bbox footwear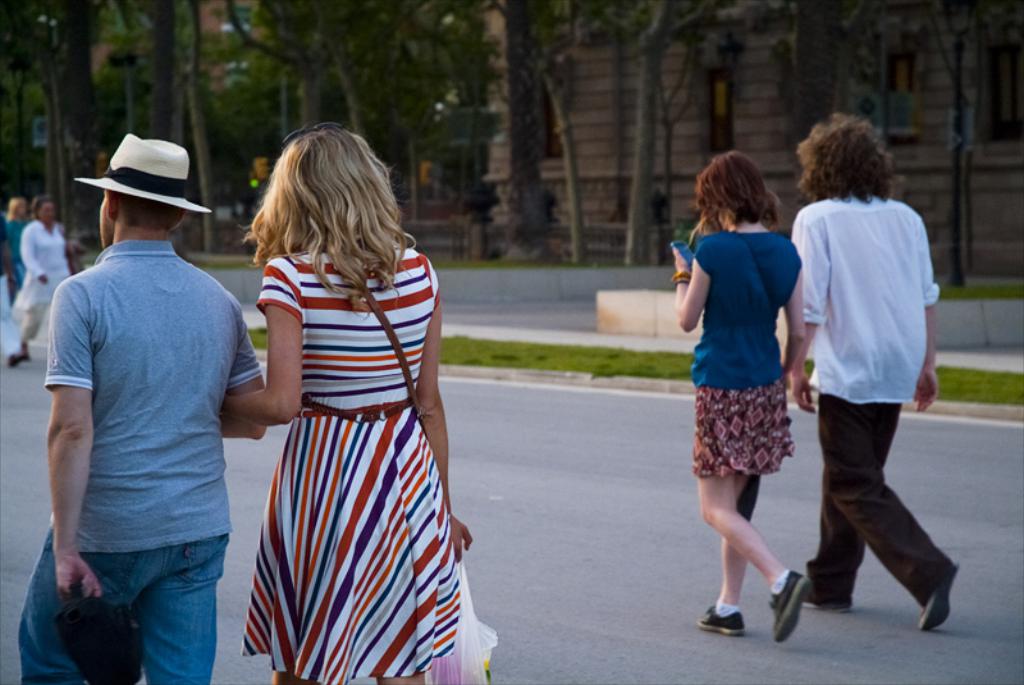
l=919, t=562, r=960, b=633
